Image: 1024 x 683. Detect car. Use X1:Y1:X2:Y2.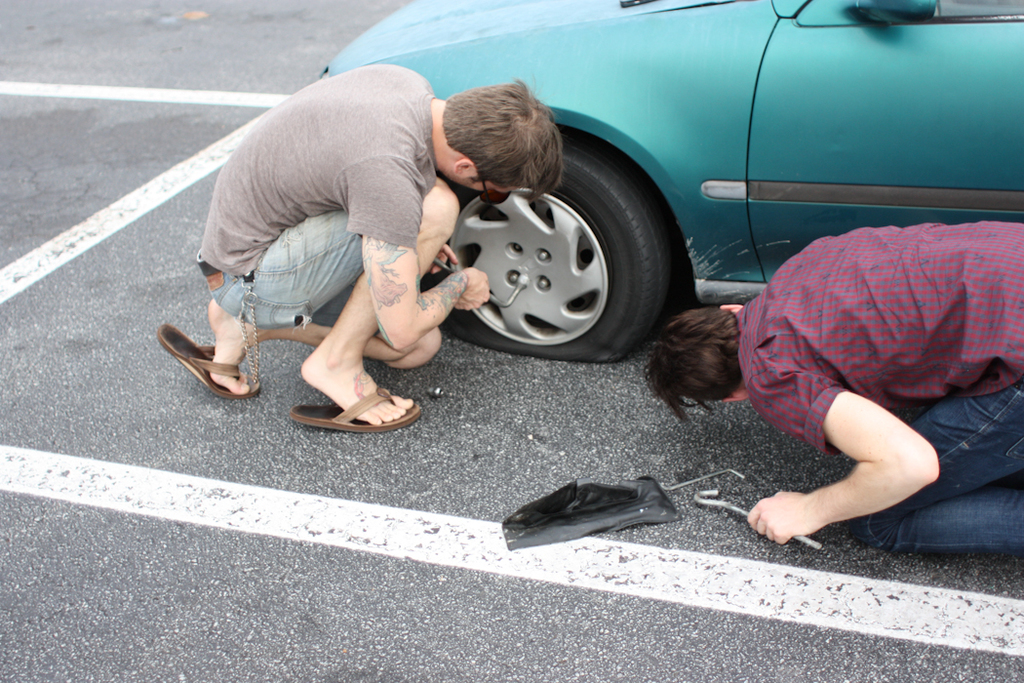
185:2:1004:396.
